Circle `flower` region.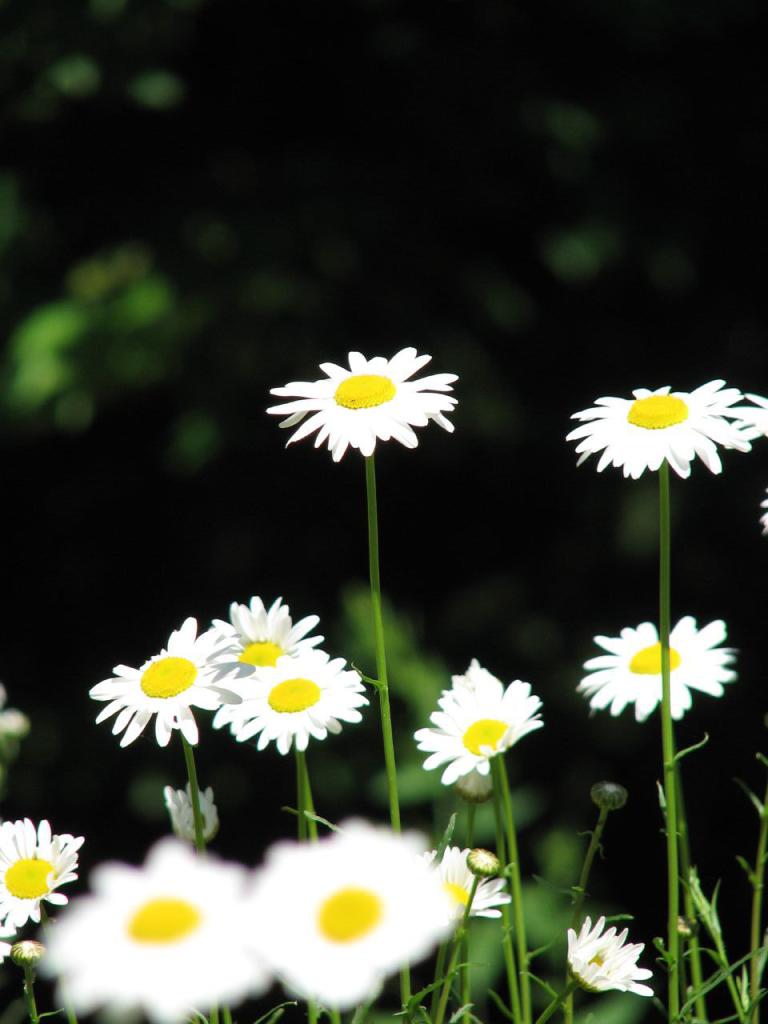
Region: pyautogui.locateOnScreen(211, 645, 371, 753).
